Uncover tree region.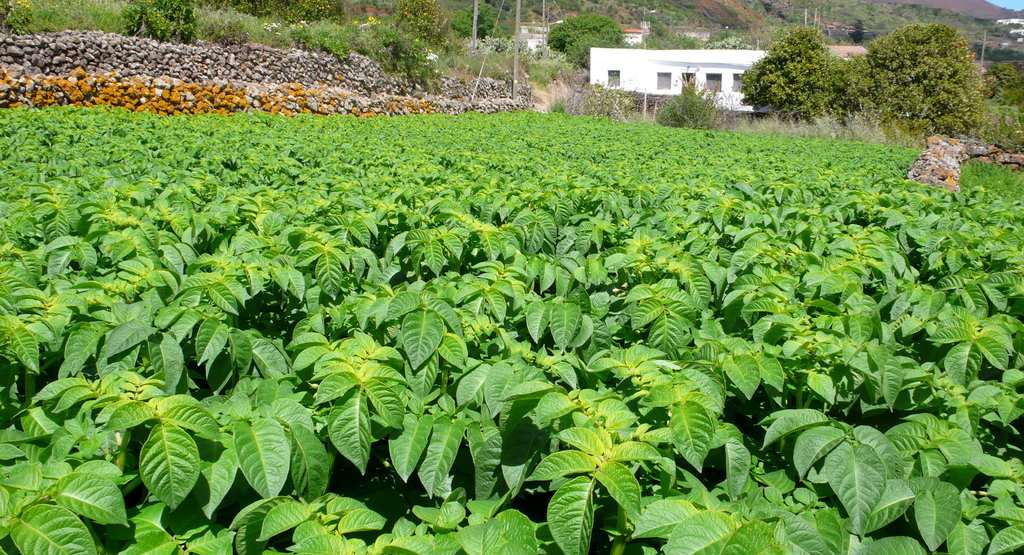
Uncovered: bbox=[931, 6, 946, 17].
